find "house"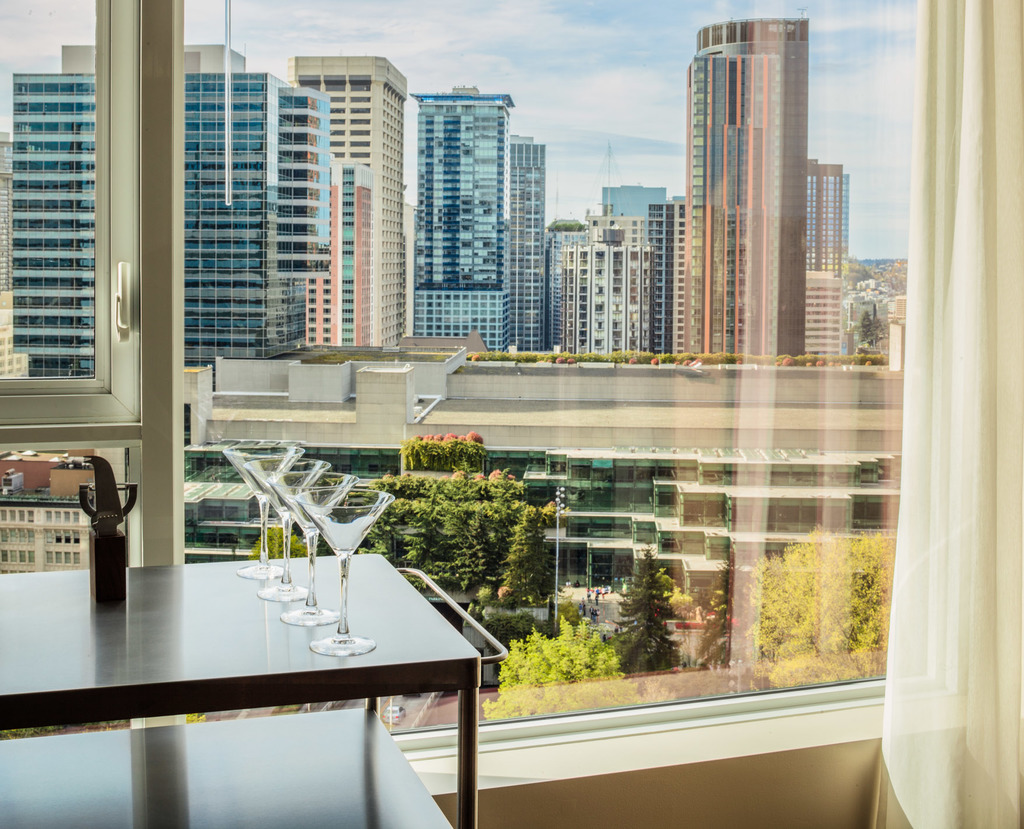
bbox(679, 14, 804, 359)
